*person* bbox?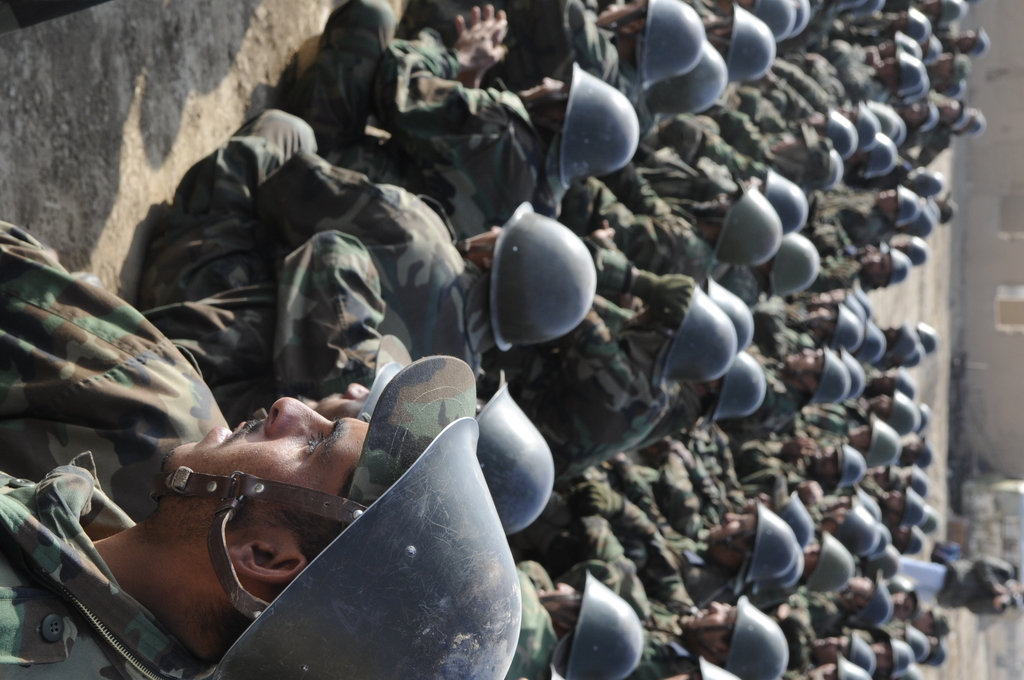
140, 106, 590, 374
